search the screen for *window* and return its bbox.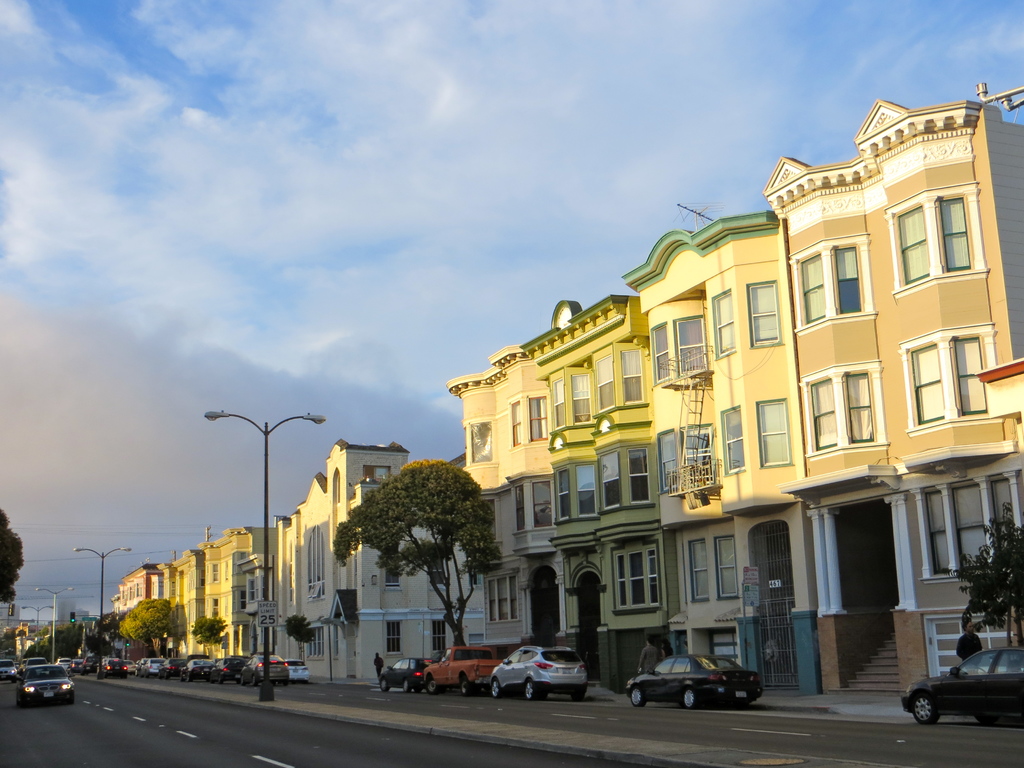
Found: 554:468:570:521.
